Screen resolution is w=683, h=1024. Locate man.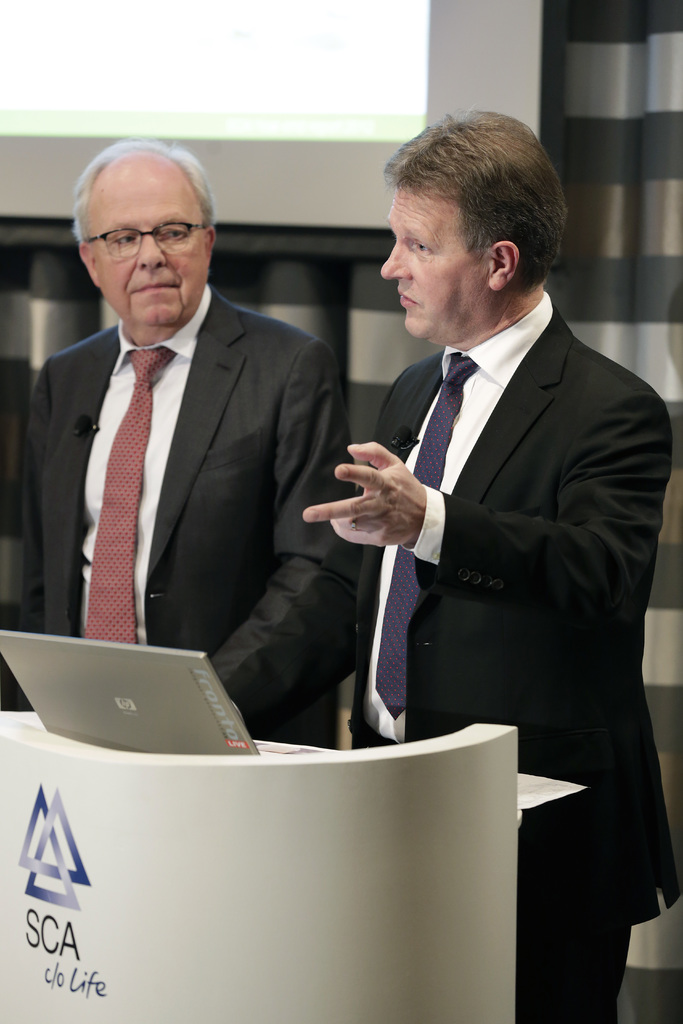
[x1=21, y1=137, x2=367, y2=751].
